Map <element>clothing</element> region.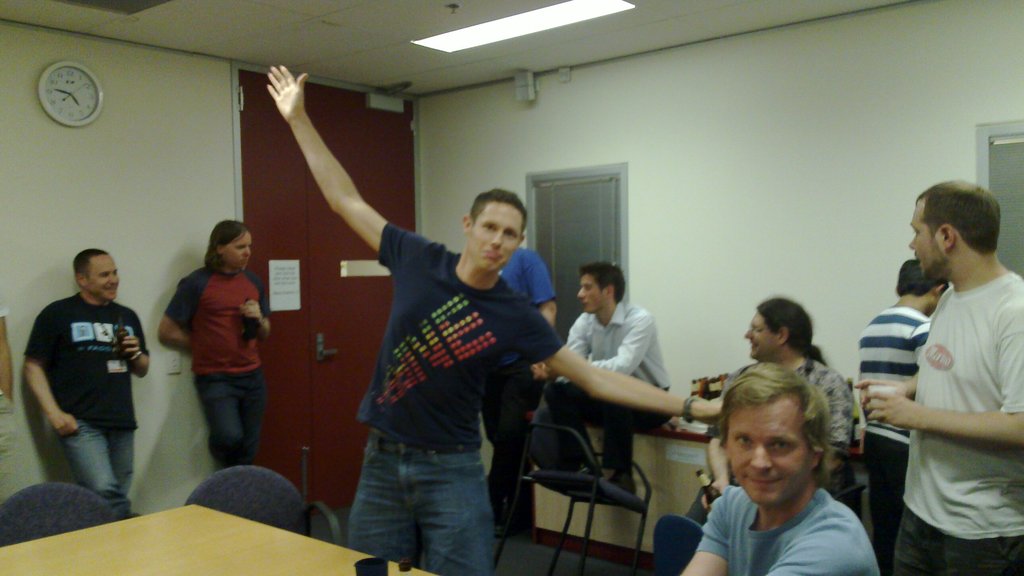
Mapped to (x1=342, y1=225, x2=564, y2=575).
